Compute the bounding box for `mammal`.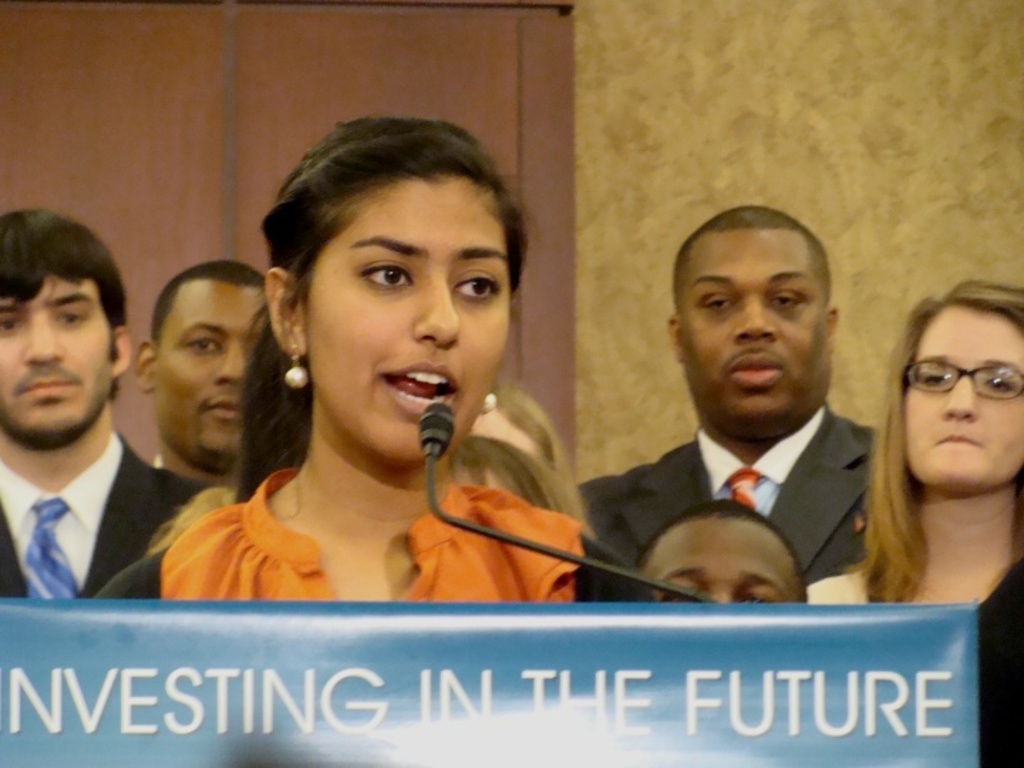
(468,378,559,468).
